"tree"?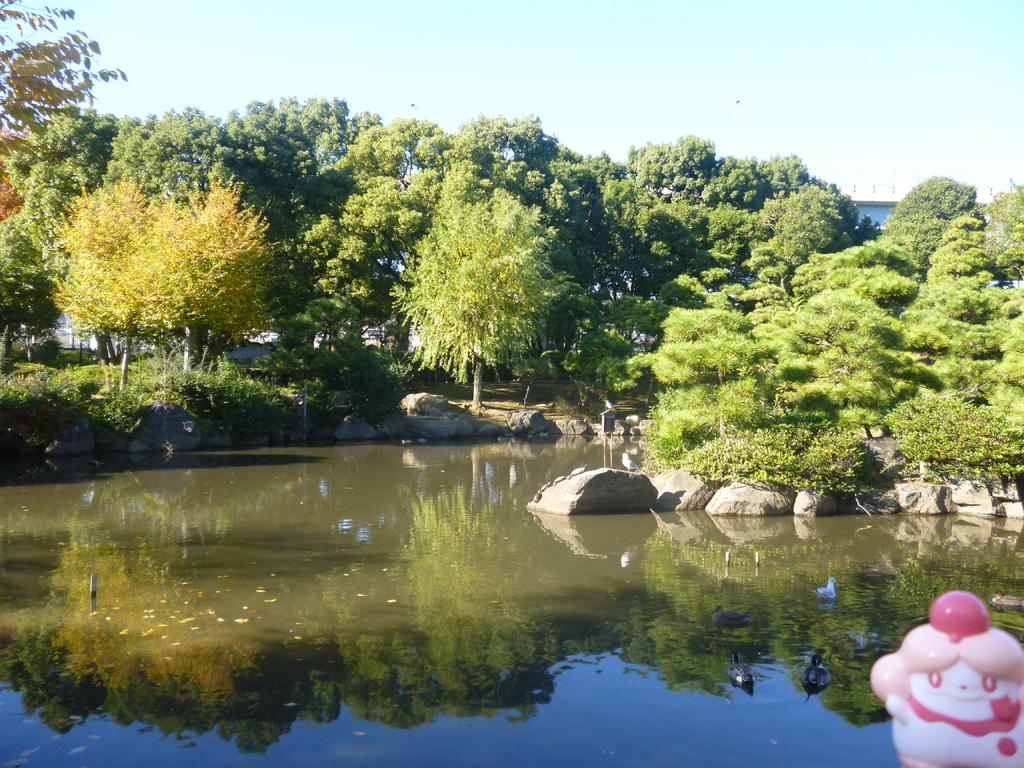
234,92,386,332
